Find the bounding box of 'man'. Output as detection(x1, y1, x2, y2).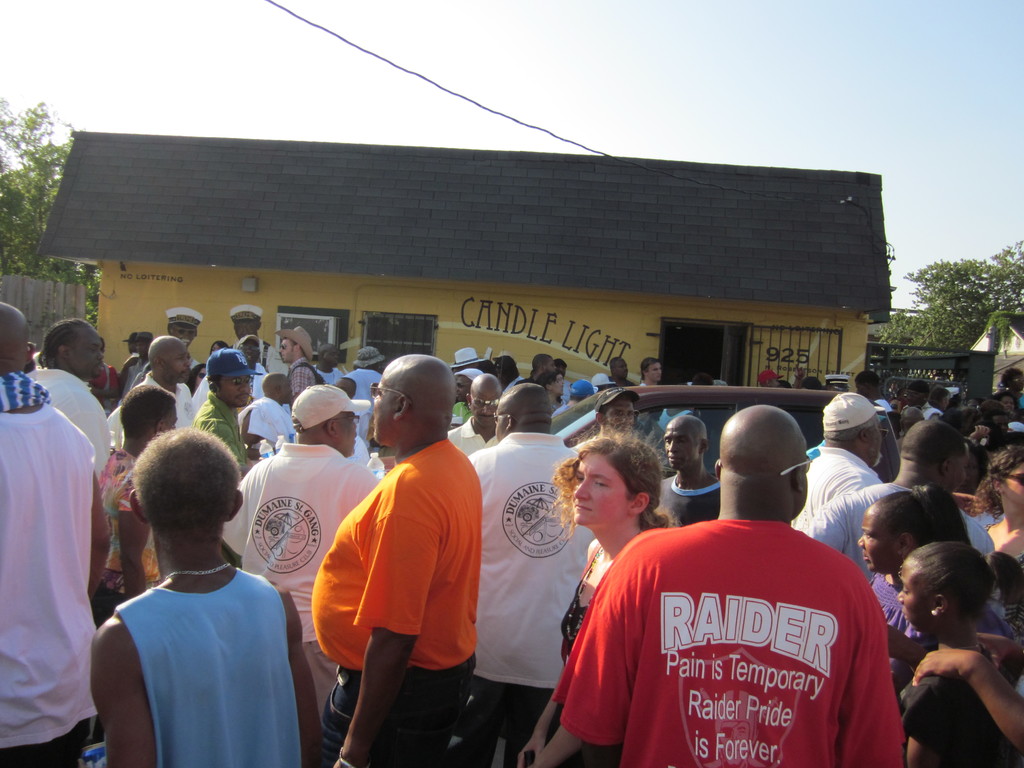
detection(559, 406, 904, 767).
